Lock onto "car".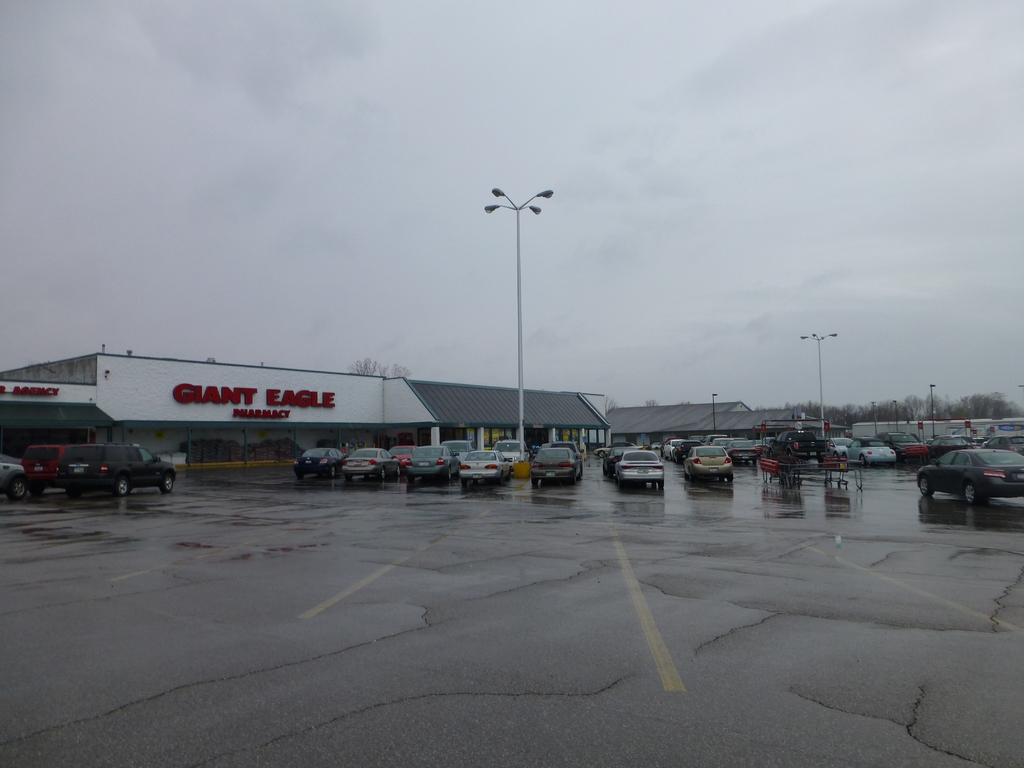
Locked: x1=22 y1=444 x2=70 y2=495.
